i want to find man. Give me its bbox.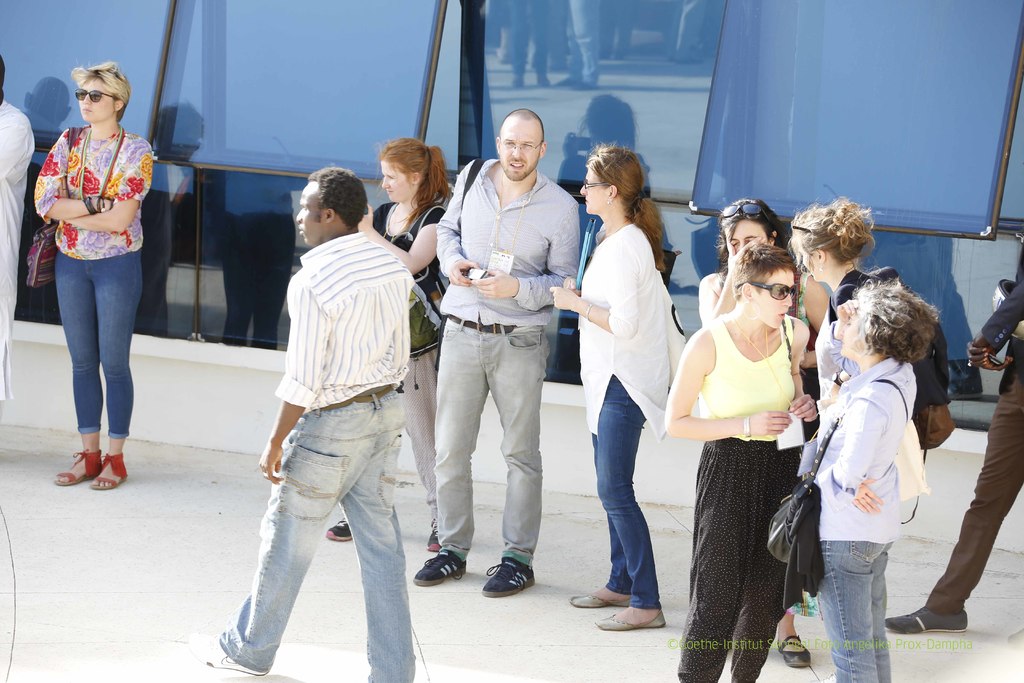
(881, 253, 1023, 635).
